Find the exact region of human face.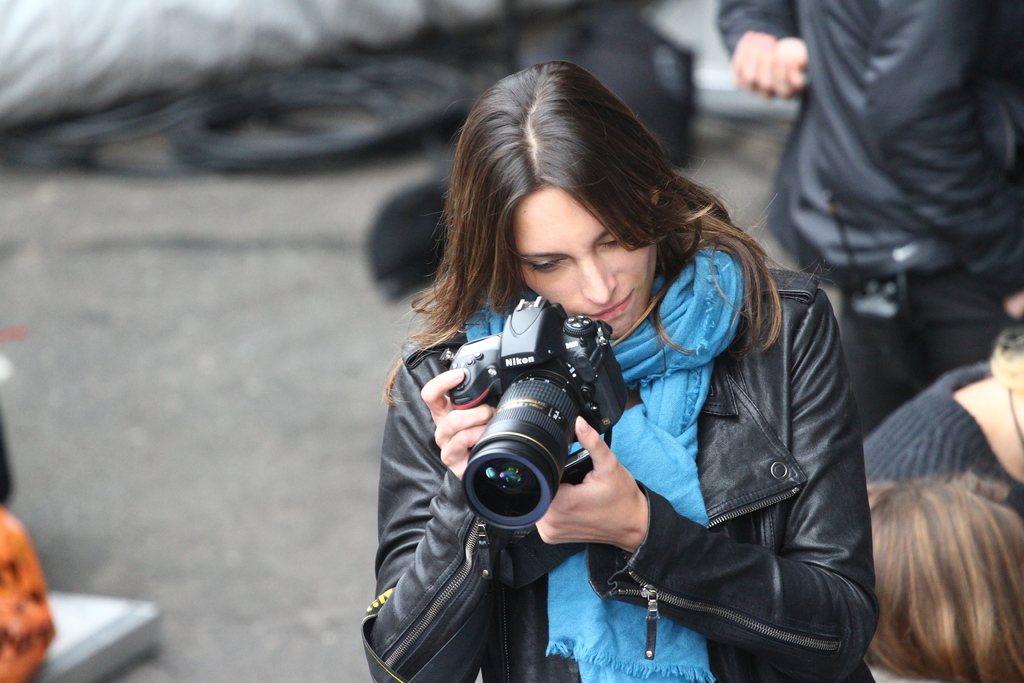
Exact region: 510 186 655 344.
